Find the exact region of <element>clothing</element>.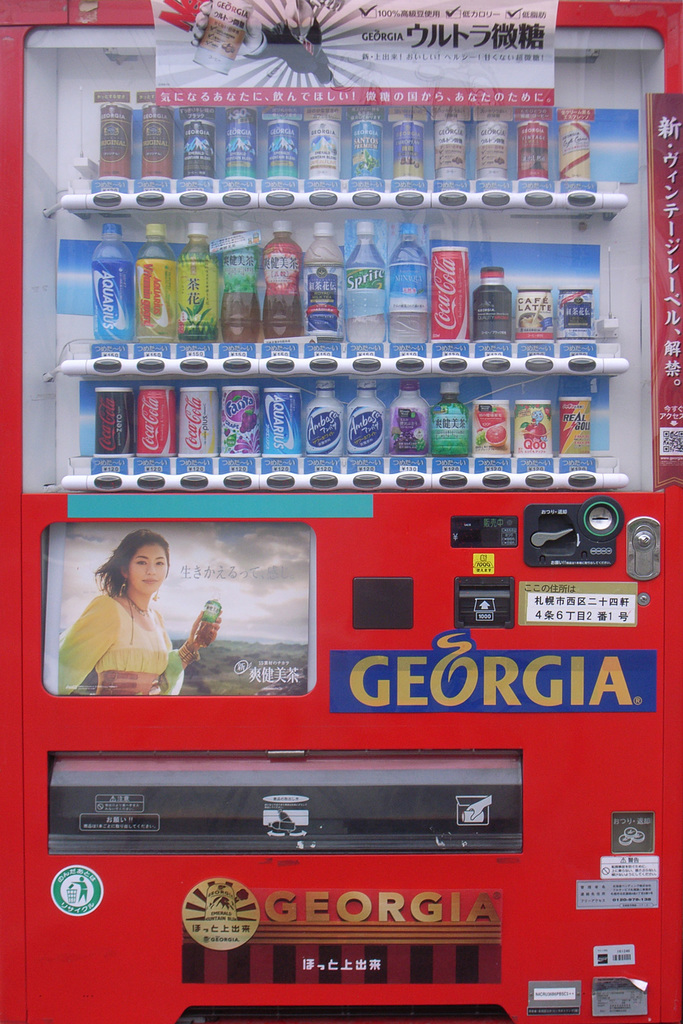
Exact region: Rect(59, 579, 196, 706).
